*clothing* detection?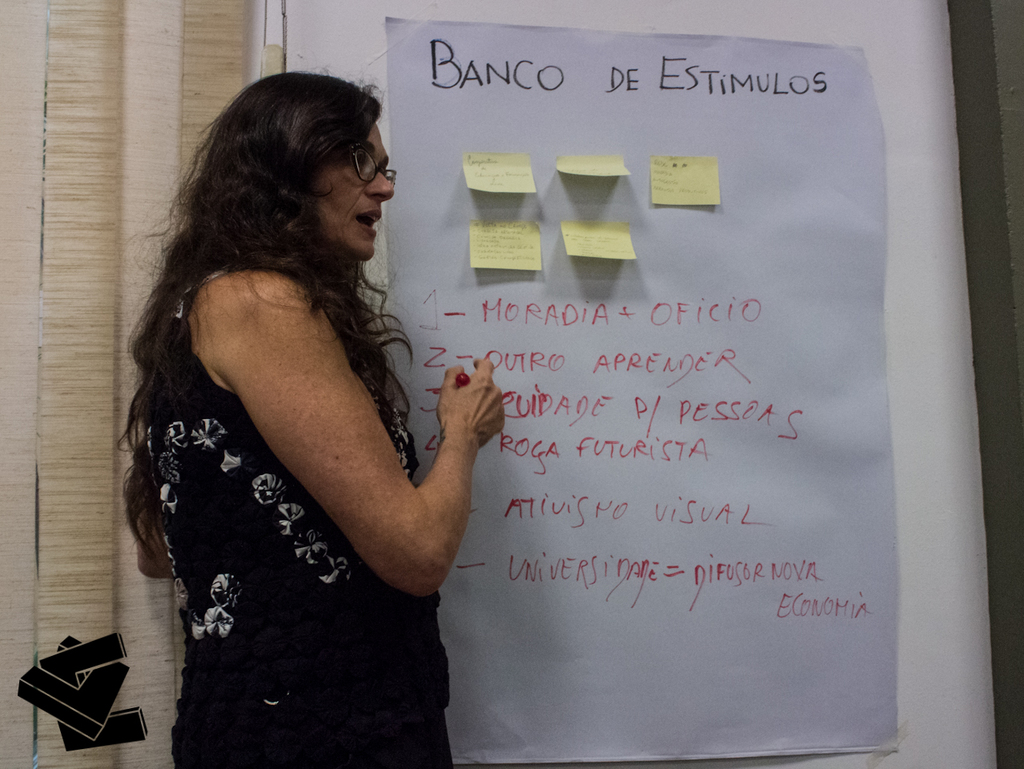
region(141, 261, 460, 768)
